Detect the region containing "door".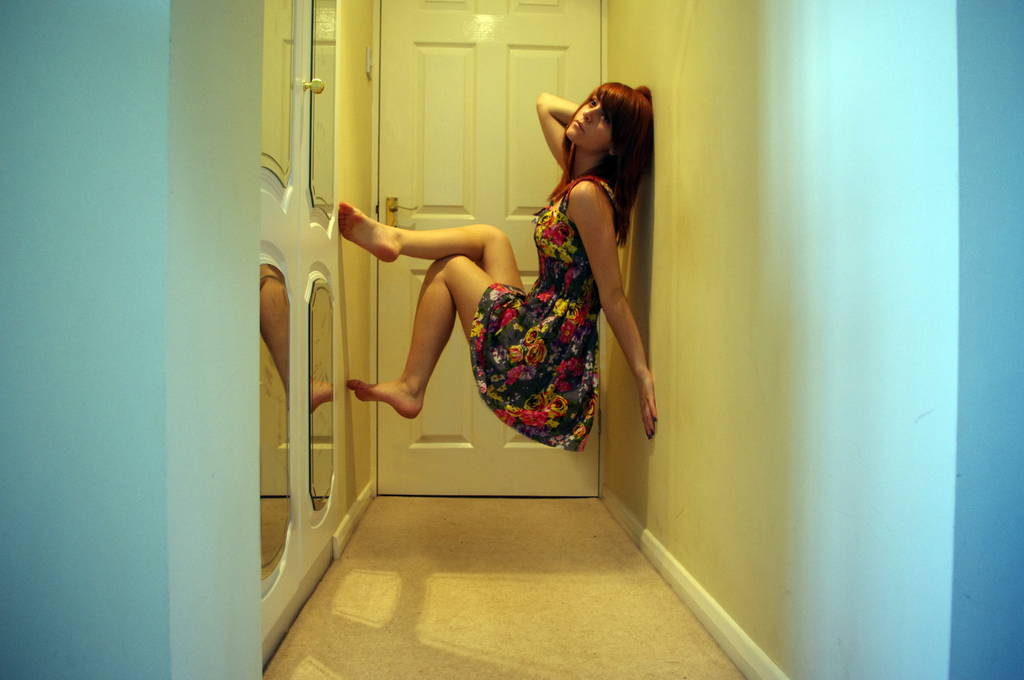
locate(376, 0, 606, 497).
